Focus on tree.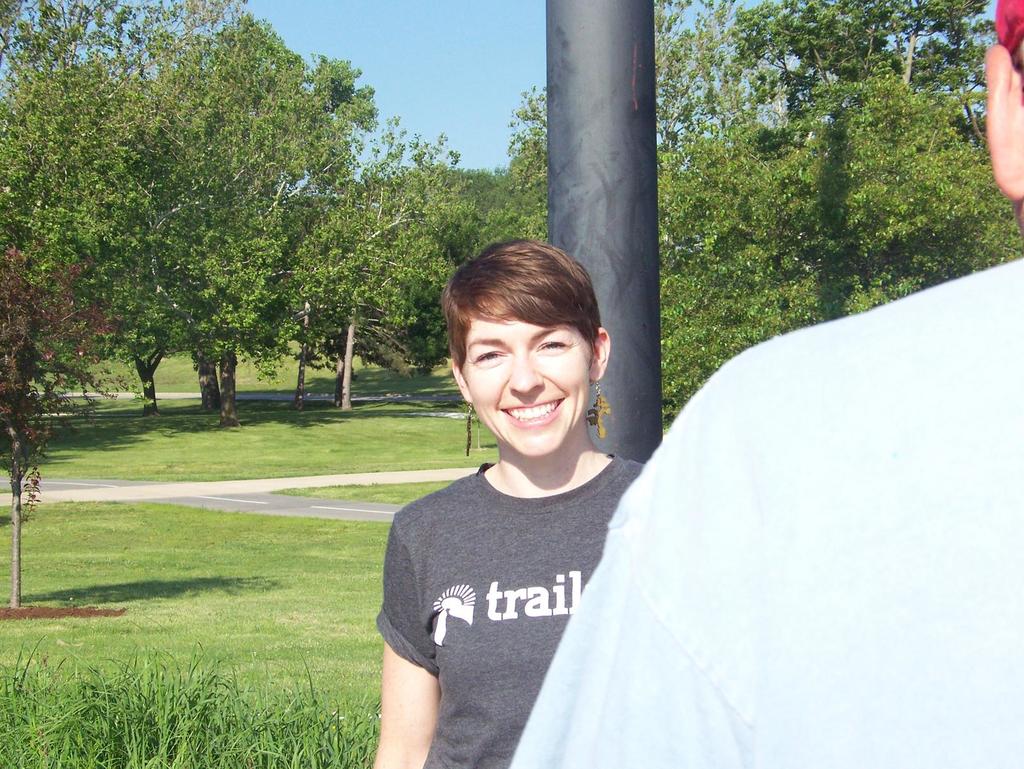
Focused at BBox(0, 241, 134, 612).
